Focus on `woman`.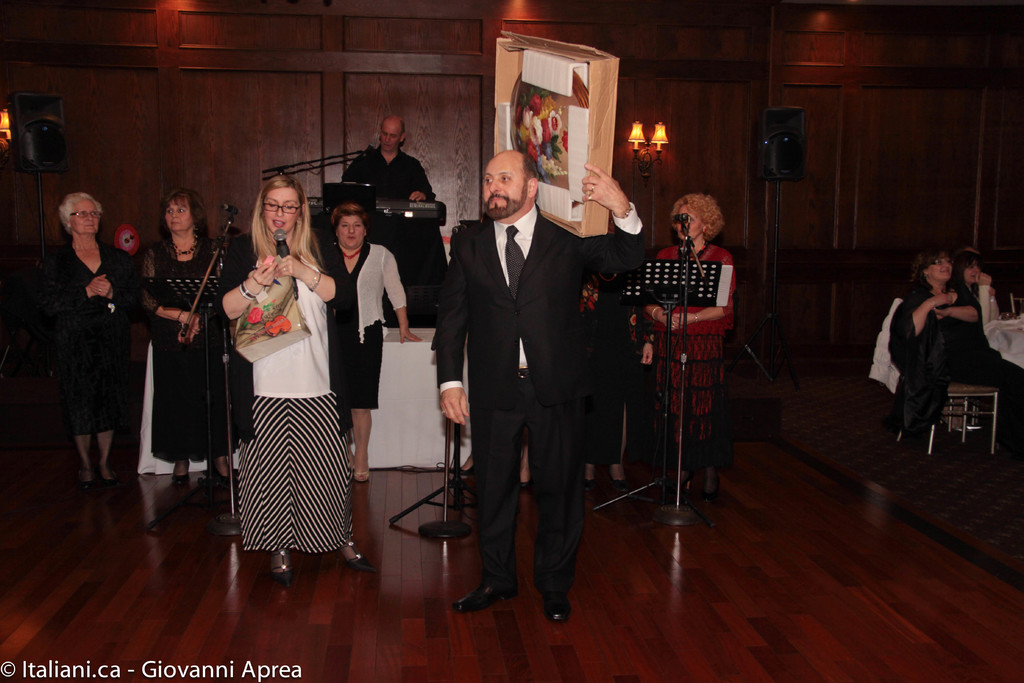
Focused at pyautogui.locateOnScreen(319, 201, 425, 488).
